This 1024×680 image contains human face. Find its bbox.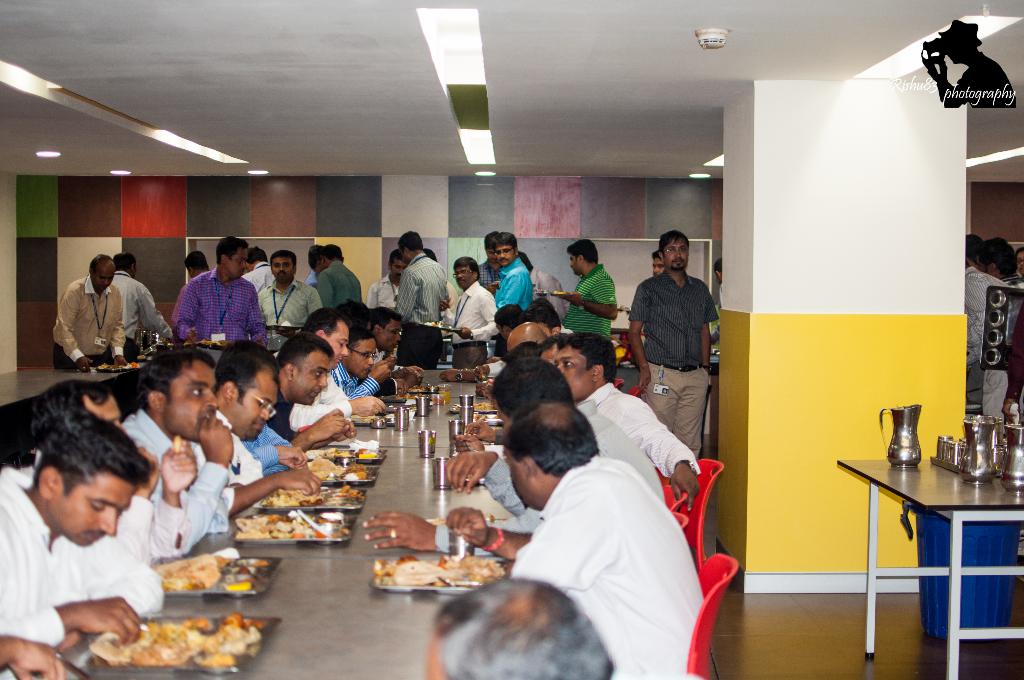
<bbox>1018, 253, 1023, 274</bbox>.
